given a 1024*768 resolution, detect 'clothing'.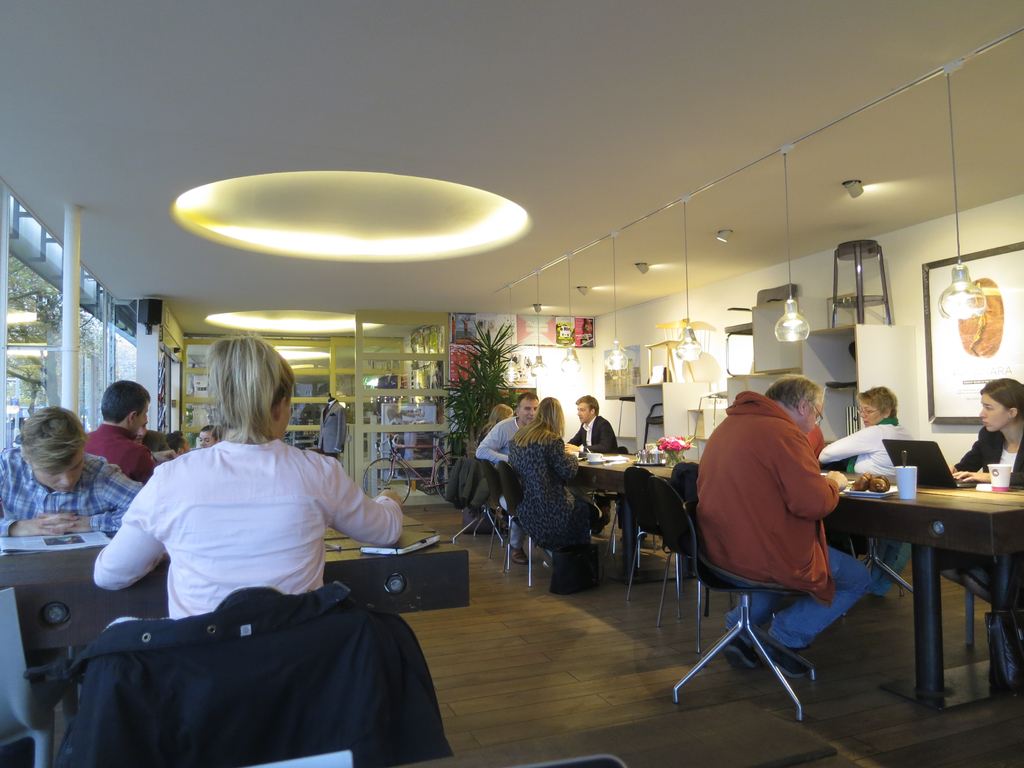
x1=579 y1=326 x2=596 y2=348.
